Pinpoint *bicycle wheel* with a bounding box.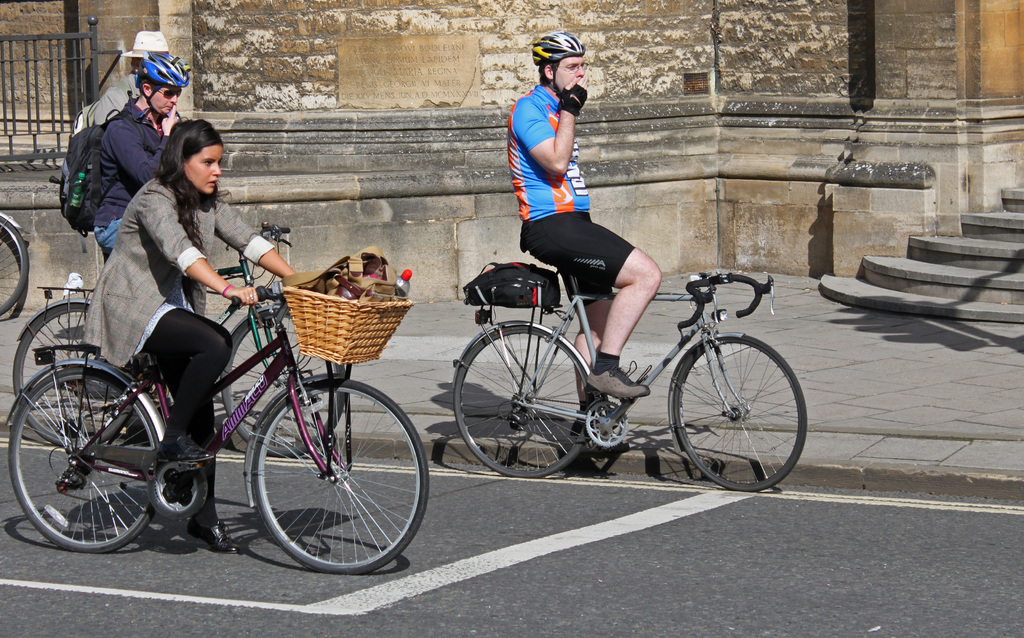
[x1=12, y1=361, x2=164, y2=557].
